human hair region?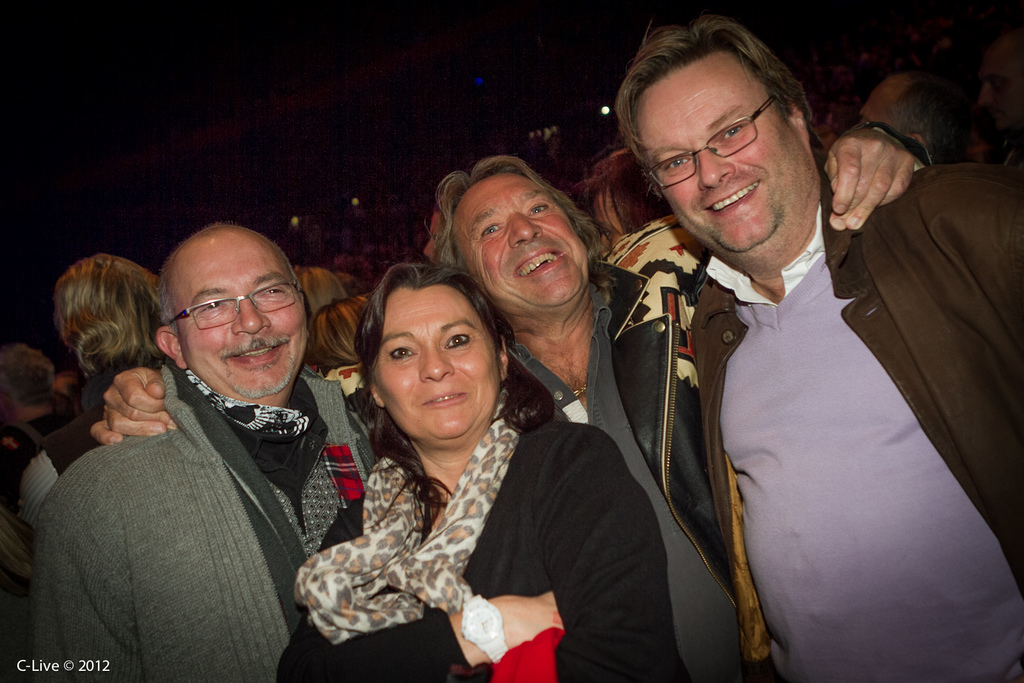
locate(618, 15, 826, 193)
